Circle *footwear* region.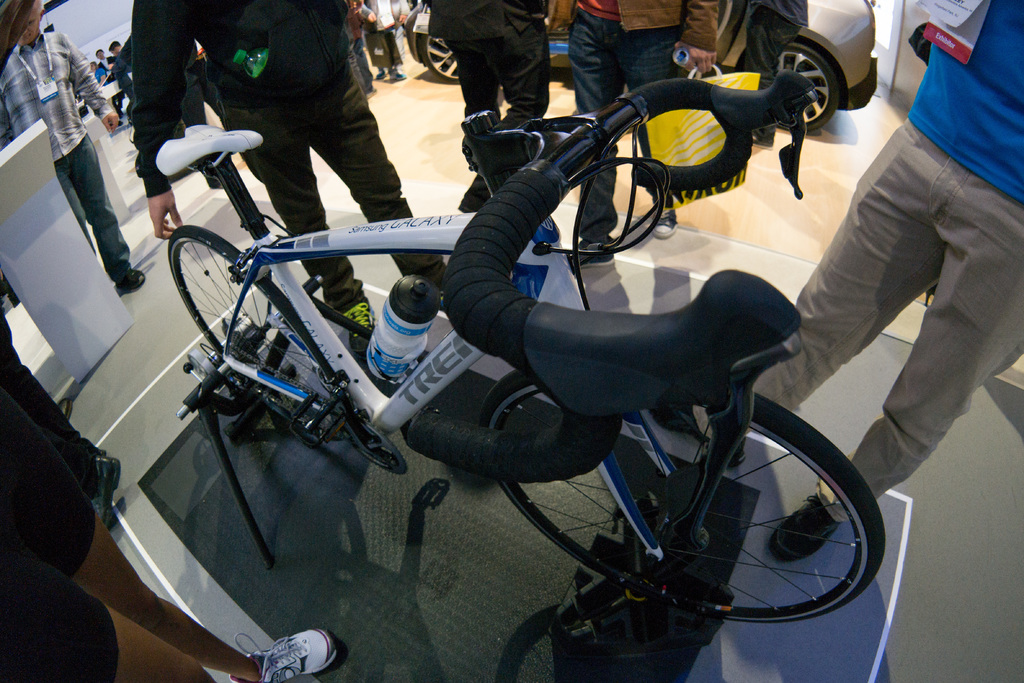
Region: [115,263,146,293].
